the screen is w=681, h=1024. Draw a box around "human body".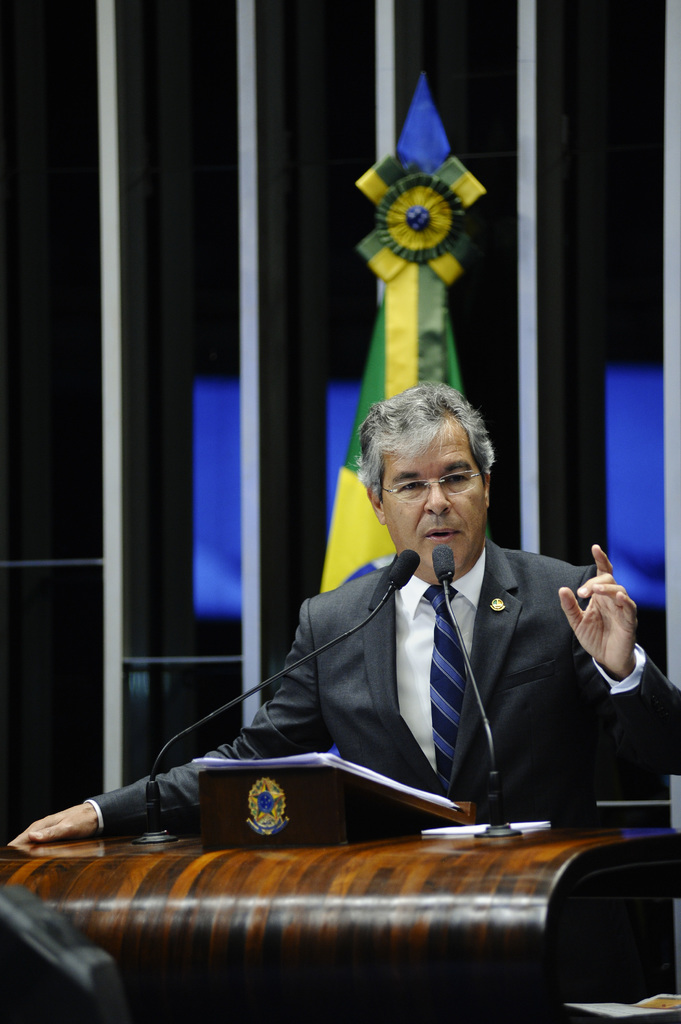
bbox(8, 379, 680, 844).
